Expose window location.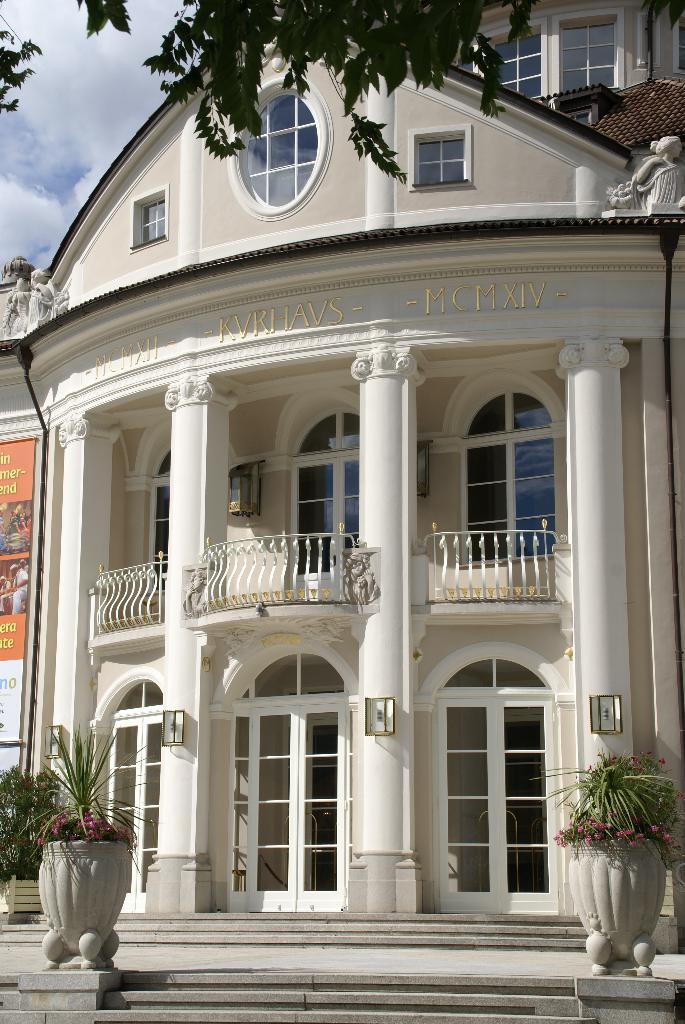
Exposed at 113, 725, 143, 762.
